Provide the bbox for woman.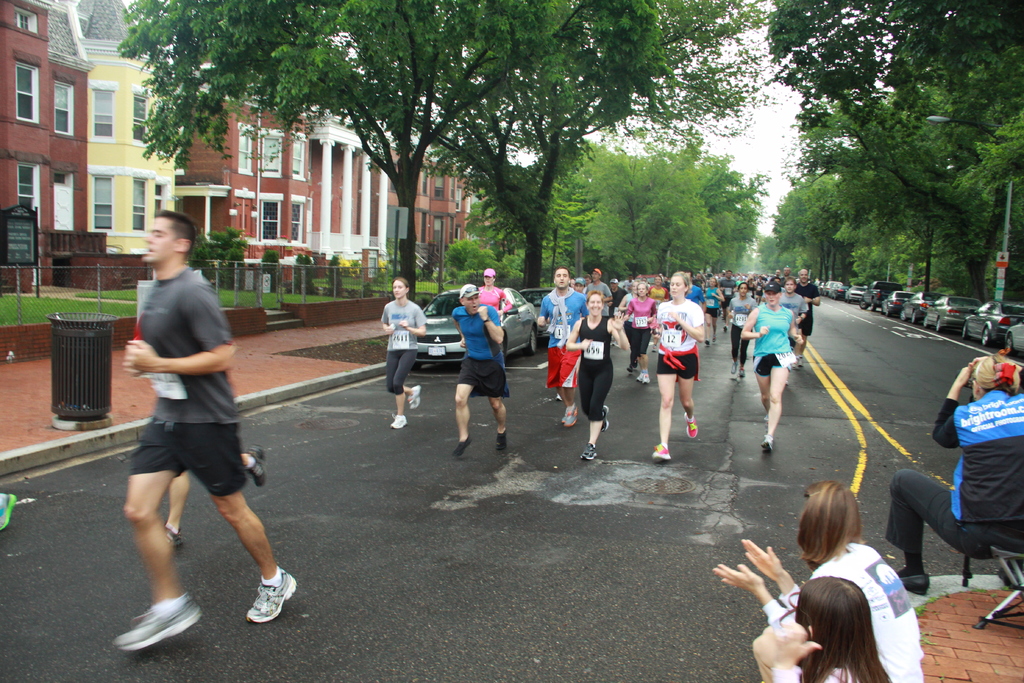
locate(780, 486, 919, 682).
